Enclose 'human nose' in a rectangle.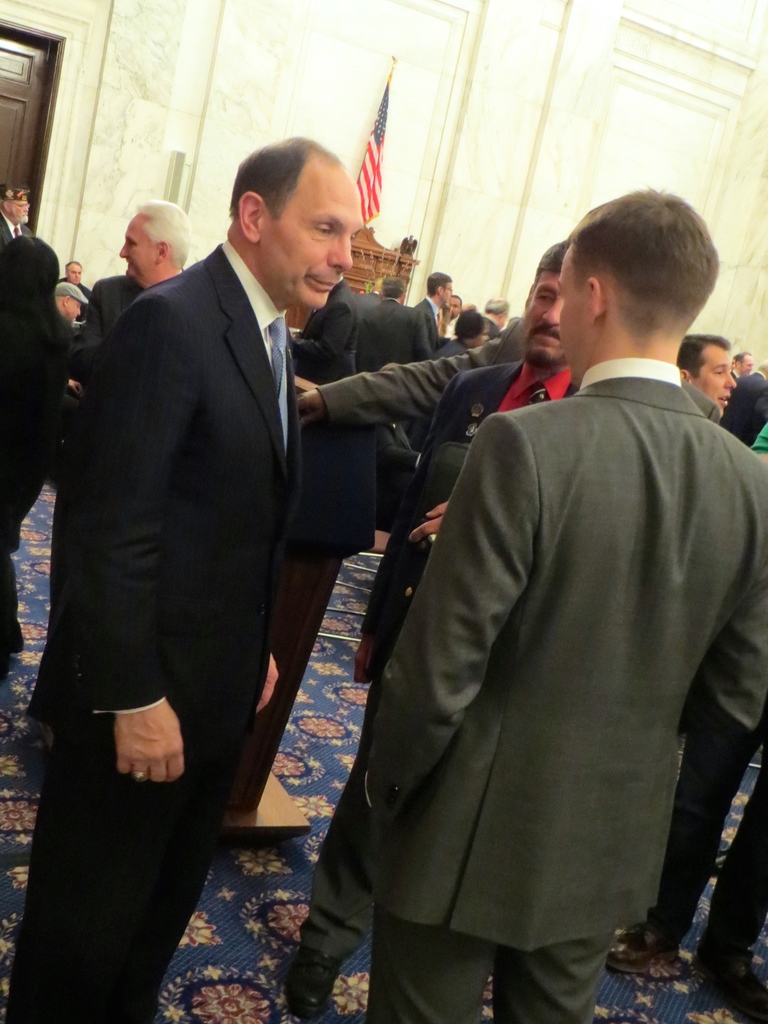
left=116, top=242, right=125, bottom=256.
